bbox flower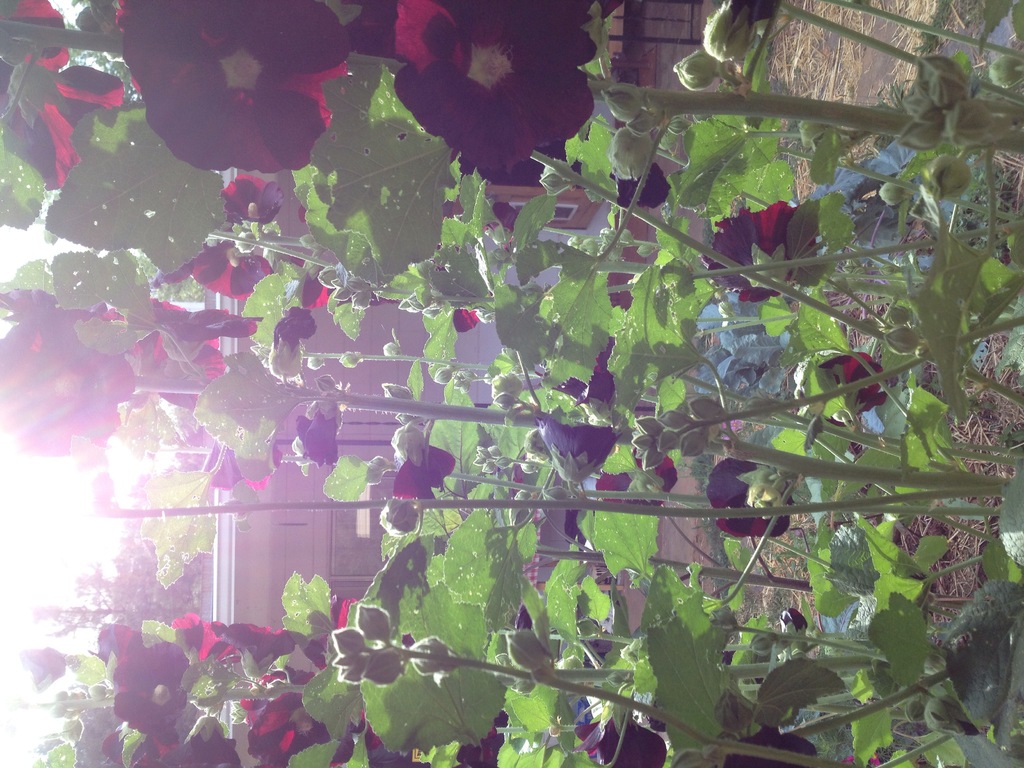
Rect(592, 445, 682, 513)
